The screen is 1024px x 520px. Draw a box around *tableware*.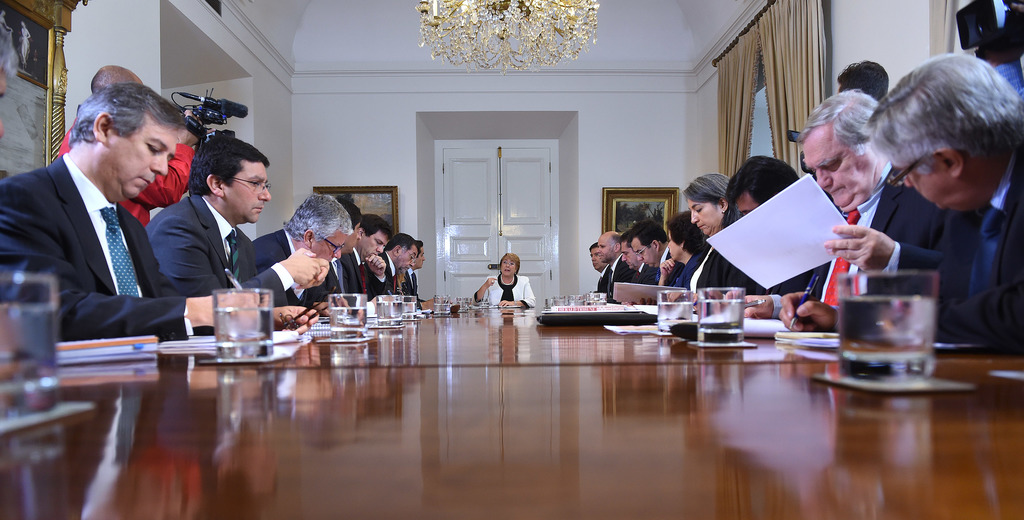
bbox=[481, 295, 492, 311].
